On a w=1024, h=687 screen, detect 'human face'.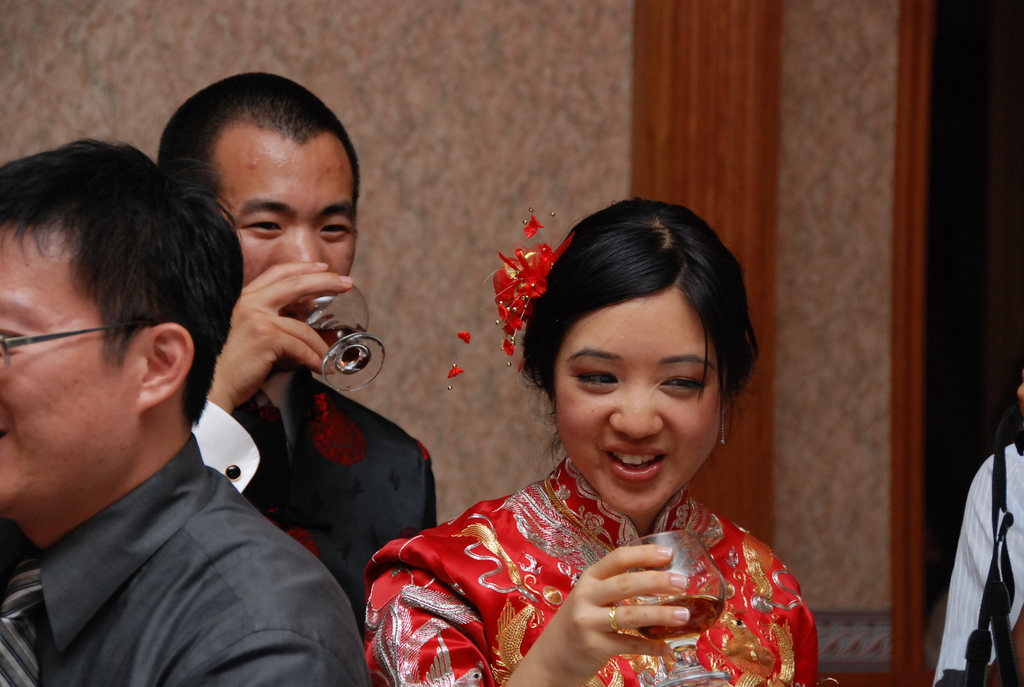
select_region(219, 139, 355, 279).
